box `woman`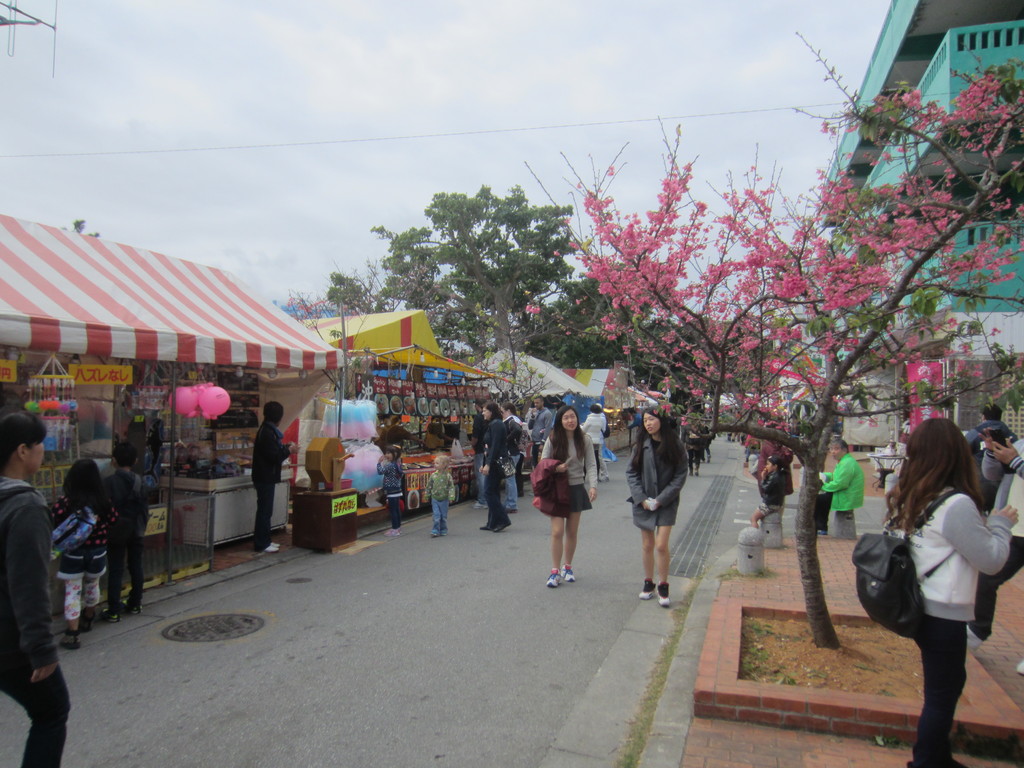
rect(624, 406, 689, 611)
